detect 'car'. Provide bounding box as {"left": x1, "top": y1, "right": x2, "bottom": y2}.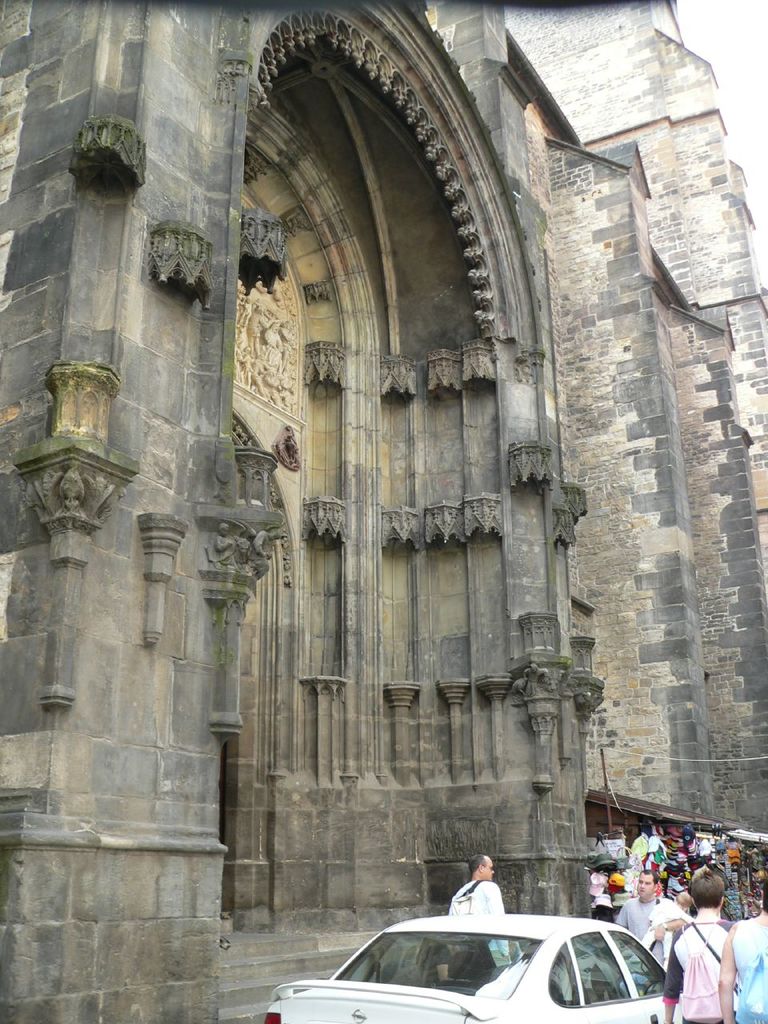
{"left": 277, "top": 908, "right": 702, "bottom": 1023}.
